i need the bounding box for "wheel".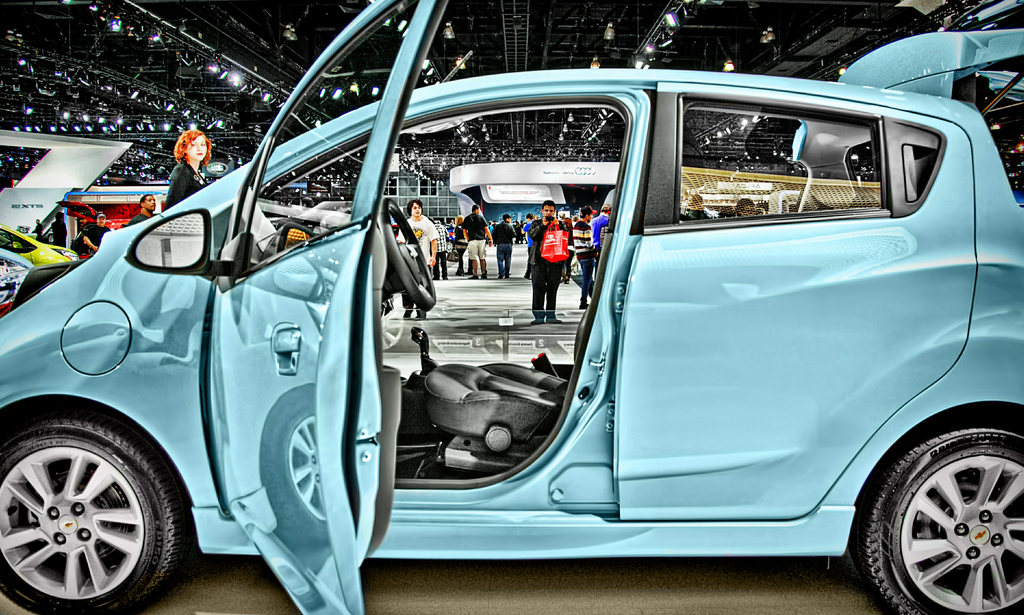
Here it is: 378,193,436,315.
